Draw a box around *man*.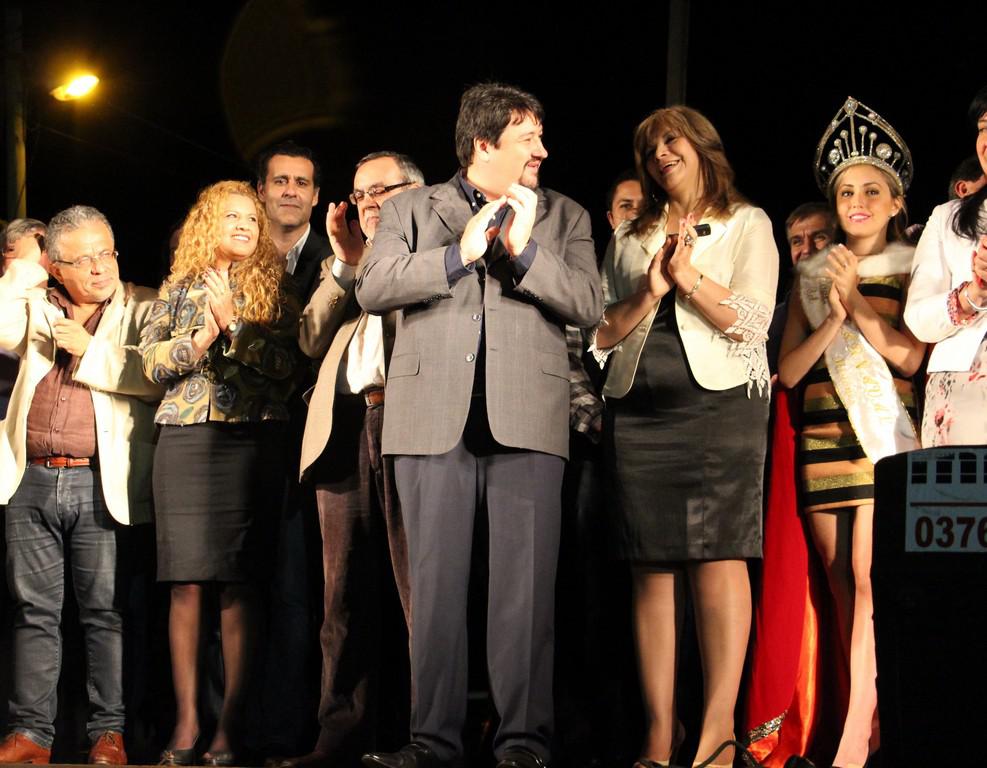
bbox=[282, 147, 423, 767].
